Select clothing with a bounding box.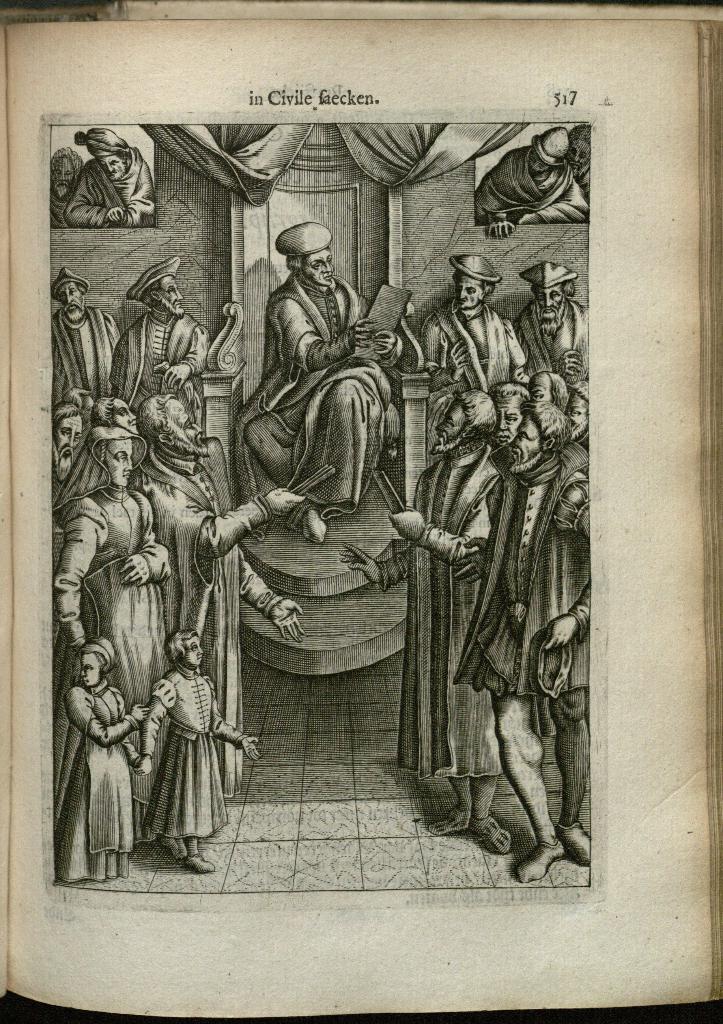
box=[140, 640, 241, 863].
